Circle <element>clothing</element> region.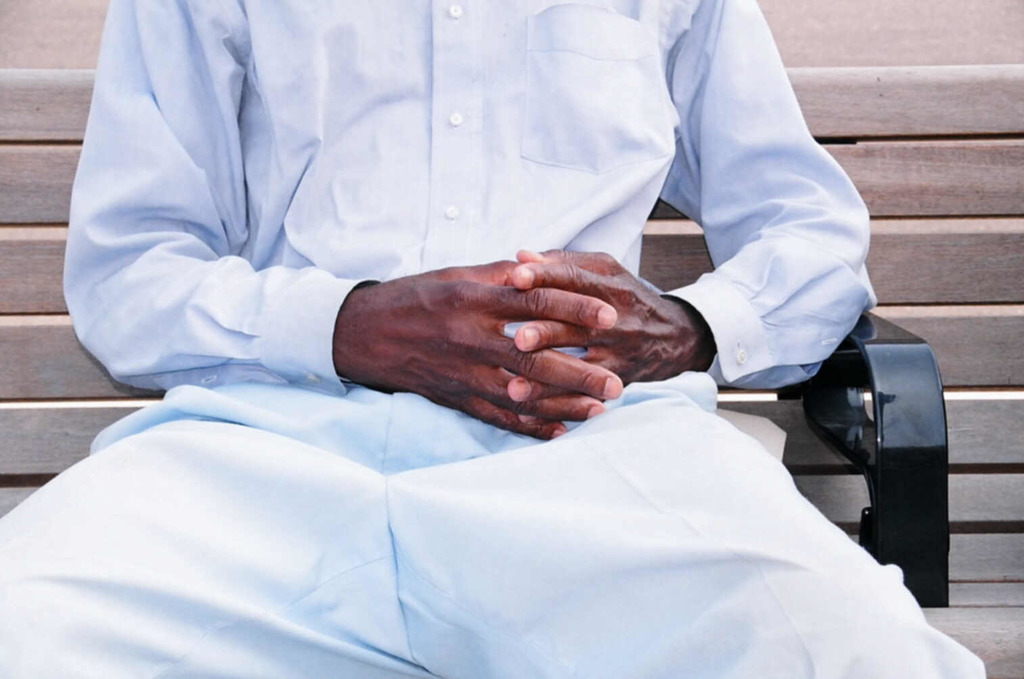
Region: {"x1": 16, "y1": 14, "x2": 902, "y2": 632}.
